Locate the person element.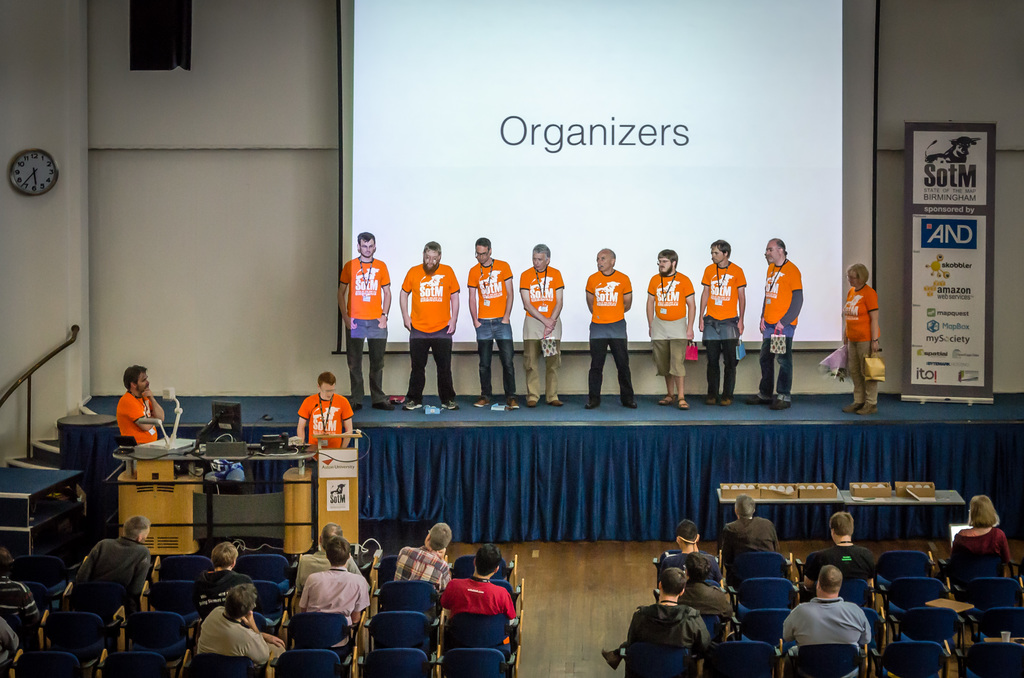
Element bbox: x1=466, y1=237, x2=520, y2=411.
